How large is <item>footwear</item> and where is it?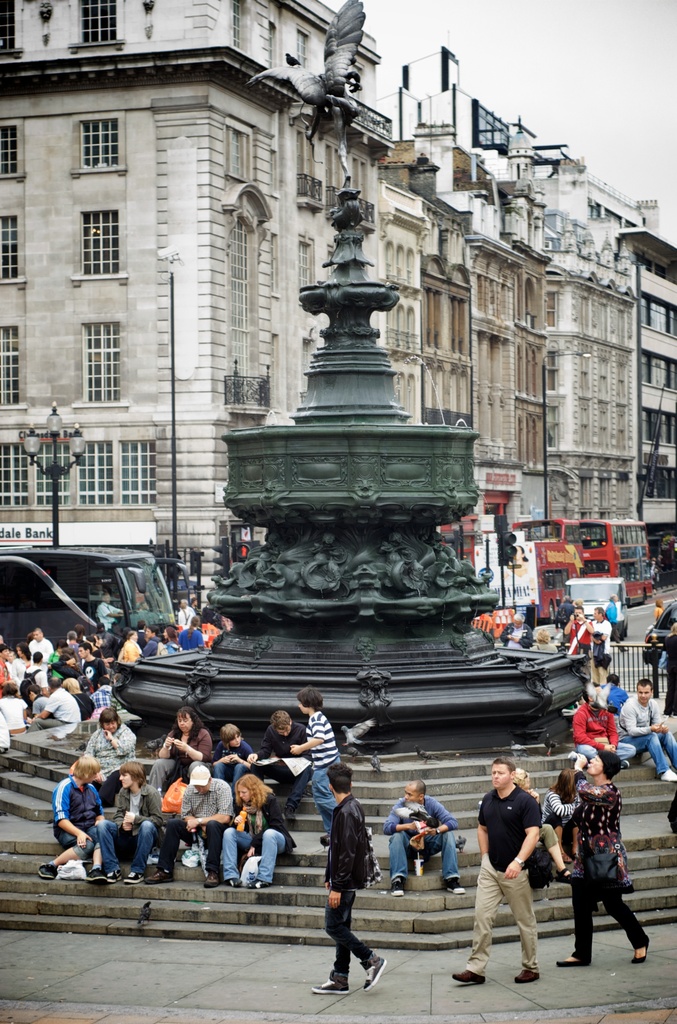
Bounding box: left=120, top=867, right=142, bottom=882.
